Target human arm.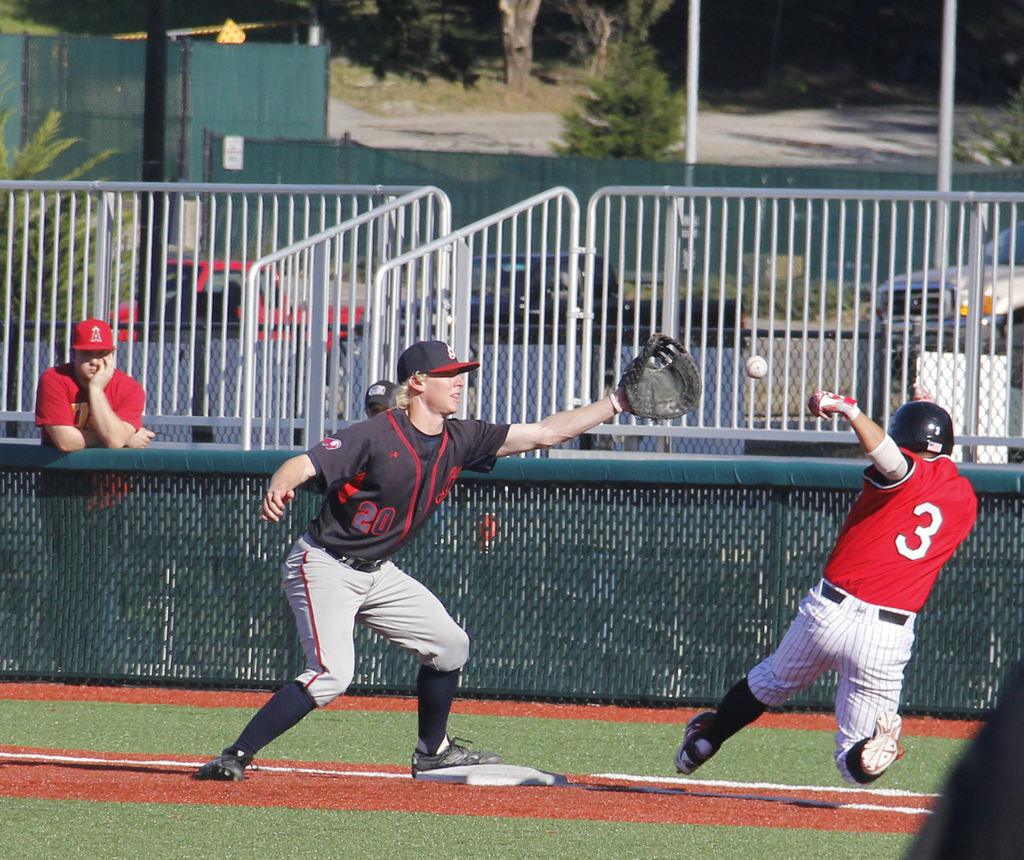
Target region: <box>808,382,910,485</box>.
